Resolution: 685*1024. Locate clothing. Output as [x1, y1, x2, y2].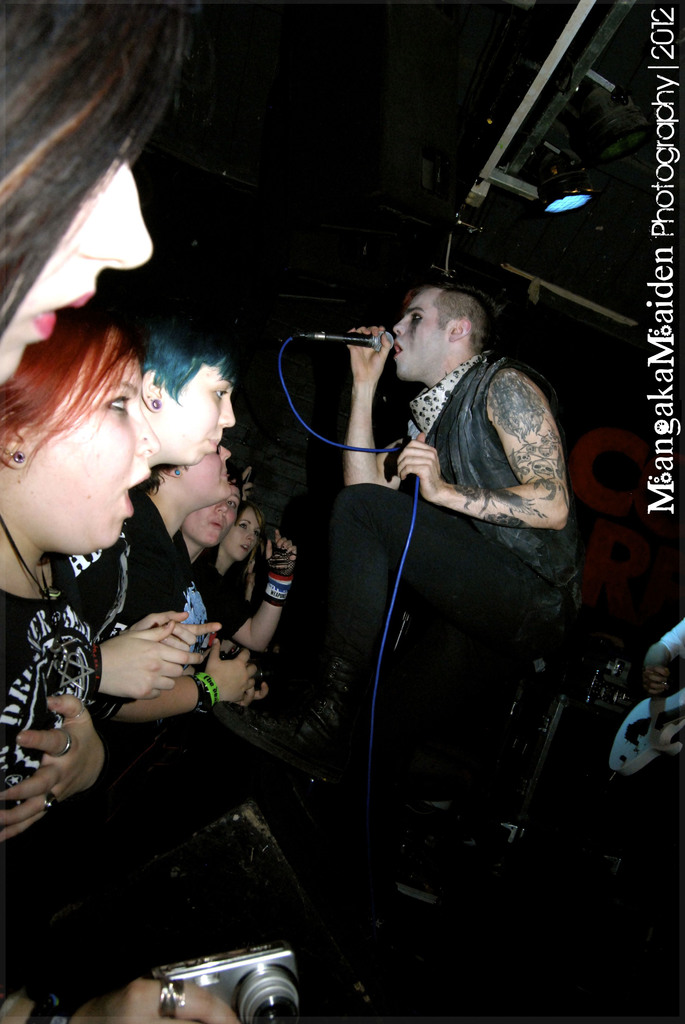
[386, 353, 599, 620].
